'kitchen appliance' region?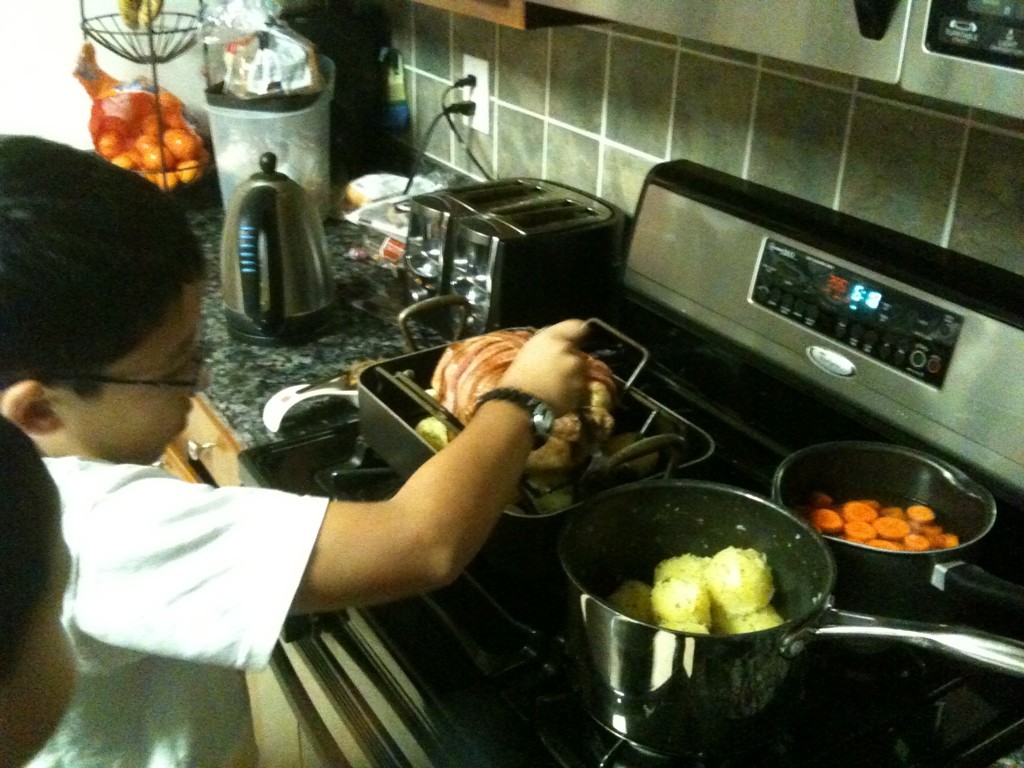
box=[211, 54, 331, 221]
